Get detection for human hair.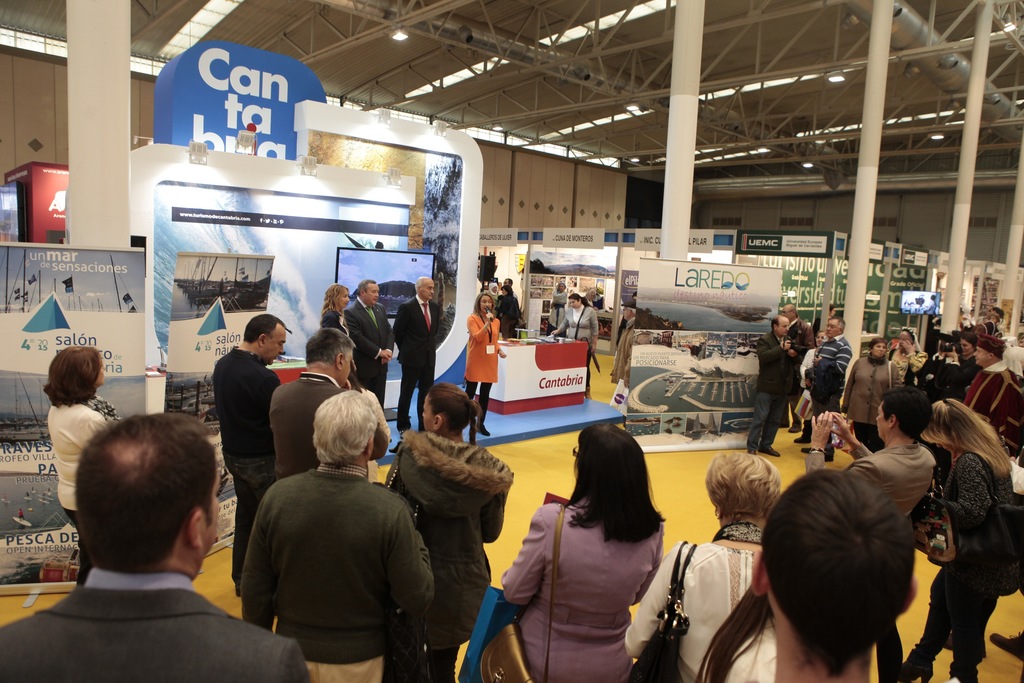
Detection: Rect(876, 383, 938, 441).
